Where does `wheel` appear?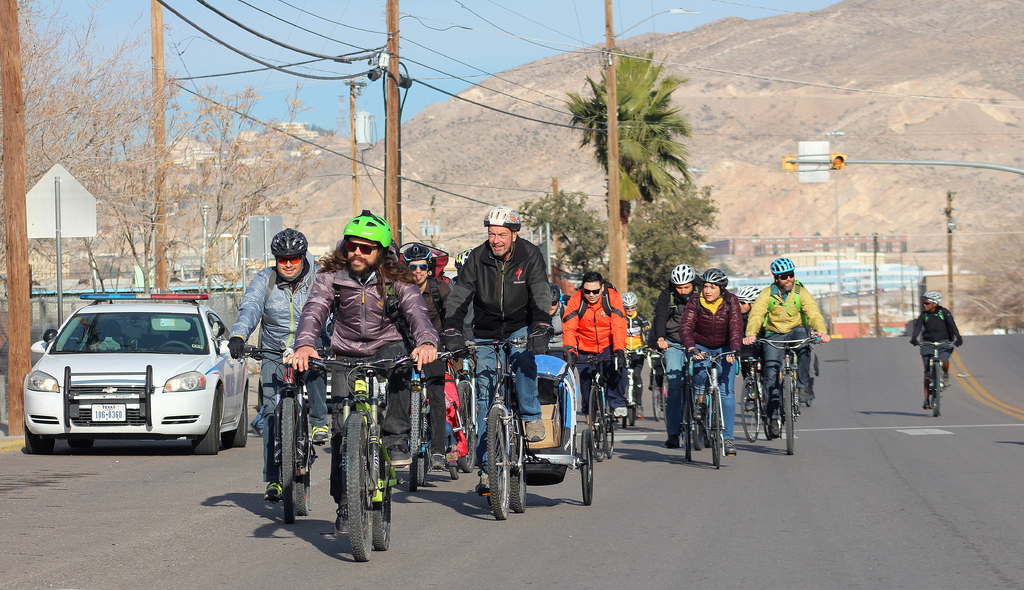
Appears at left=297, top=479, right=307, bottom=515.
